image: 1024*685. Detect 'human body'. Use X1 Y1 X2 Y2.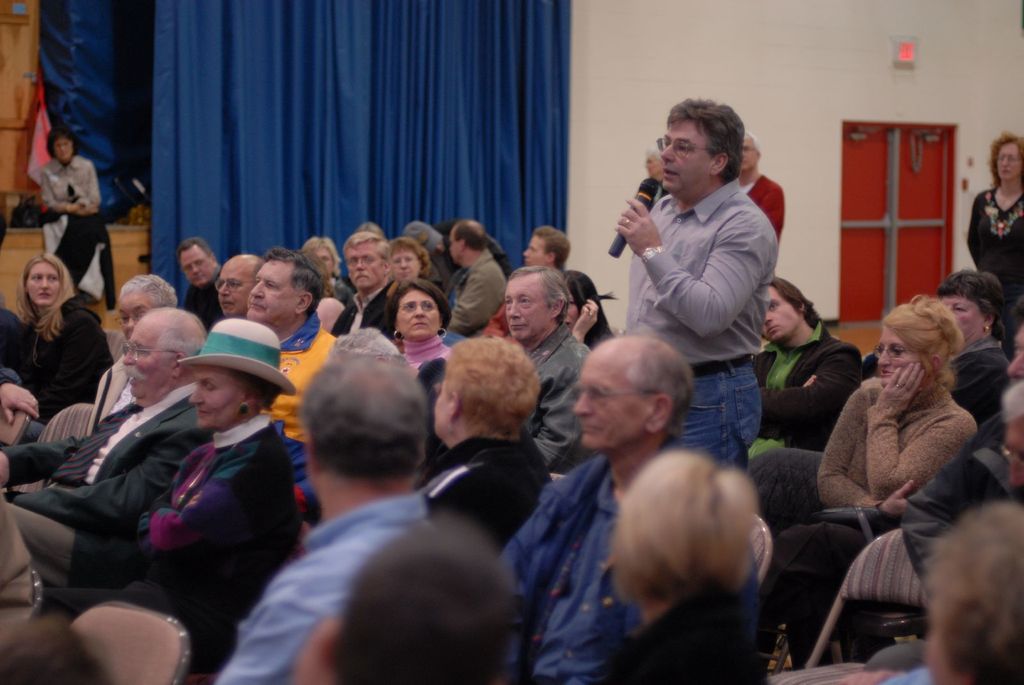
381 240 420 276.
